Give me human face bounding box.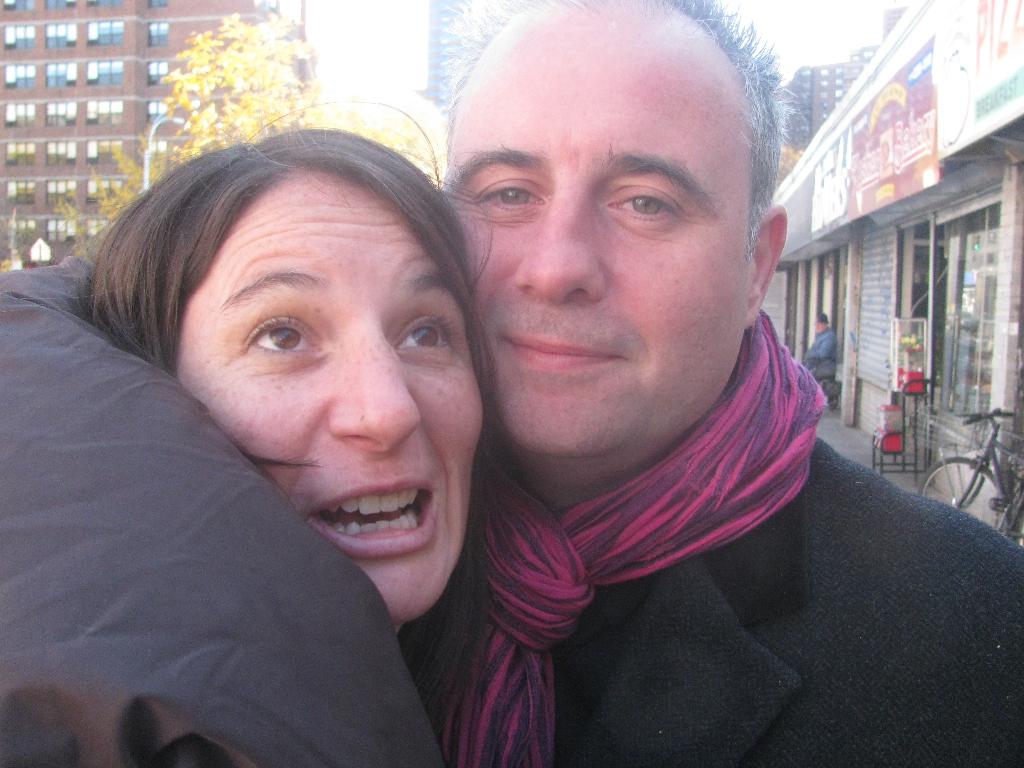
l=175, t=182, r=489, b=628.
